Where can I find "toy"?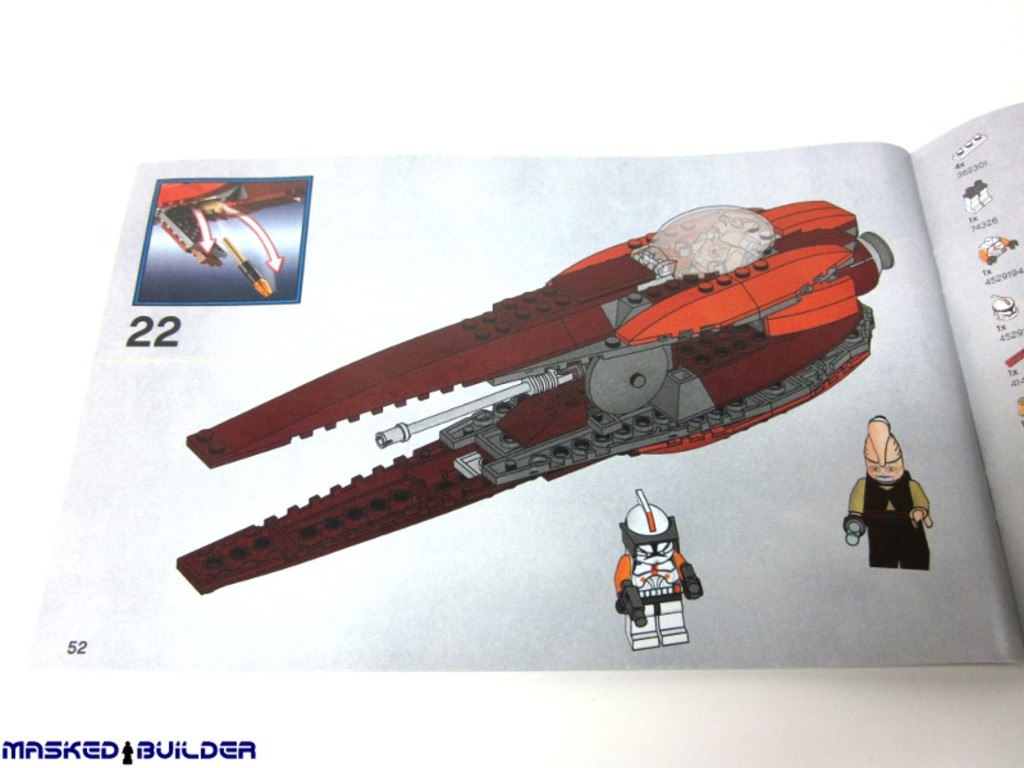
You can find it at 1015, 392, 1023, 421.
